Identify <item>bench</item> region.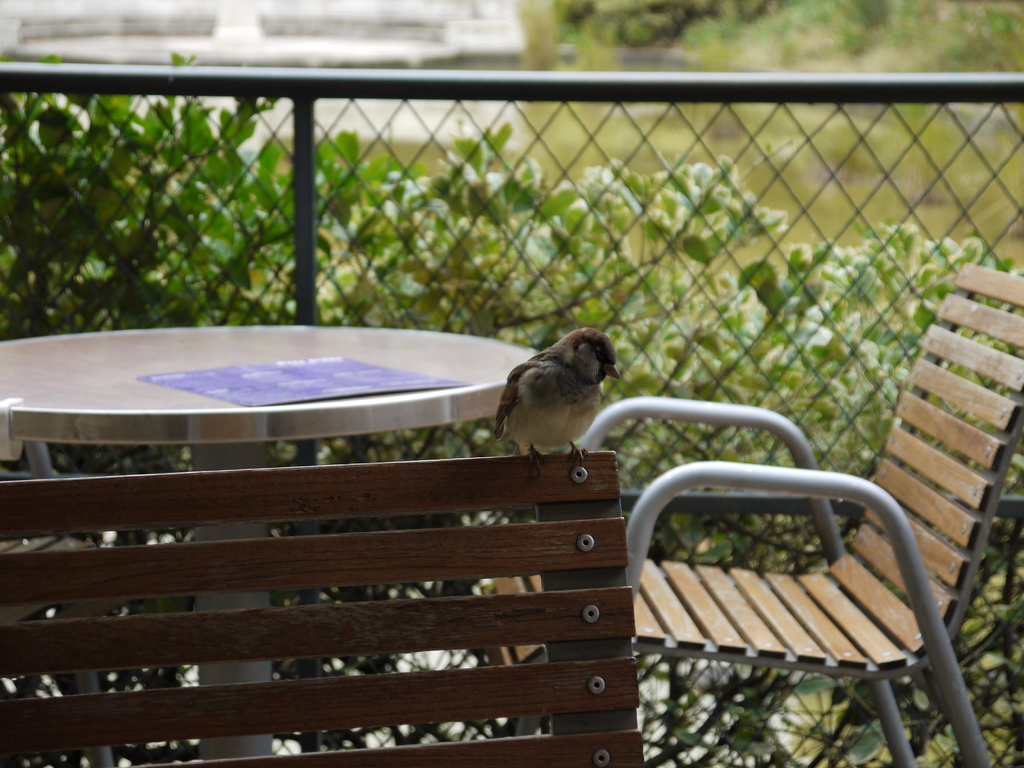
Region: x1=3, y1=452, x2=644, y2=765.
